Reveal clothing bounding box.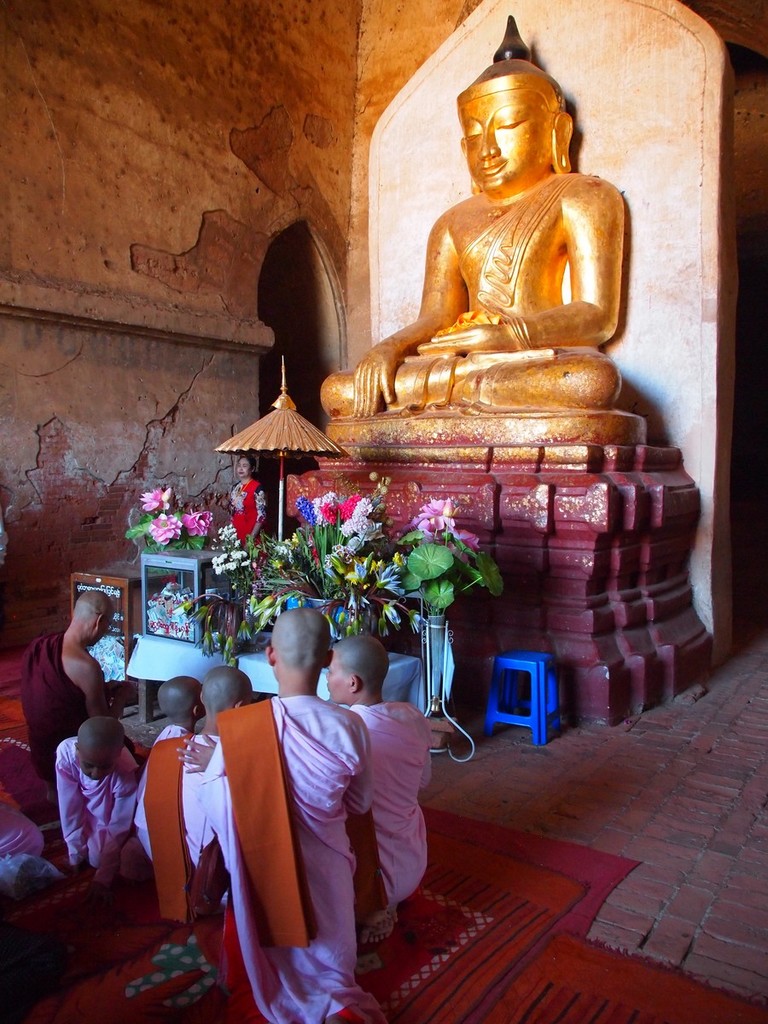
Revealed: 129/737/223/913.
